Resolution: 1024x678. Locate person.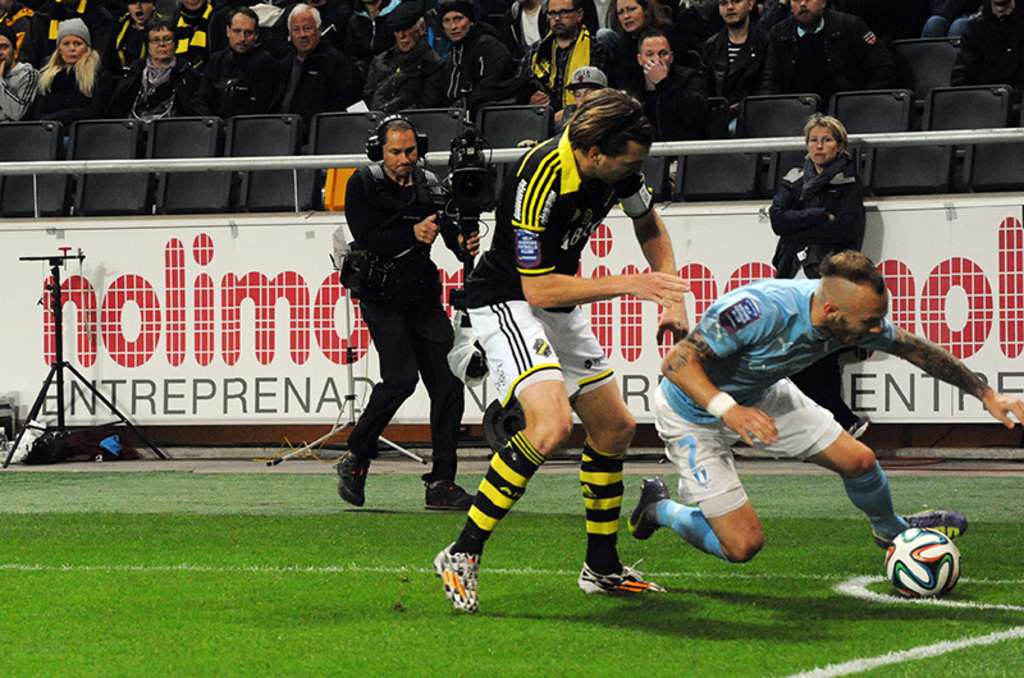
crop(108, 0, 163, 73).
